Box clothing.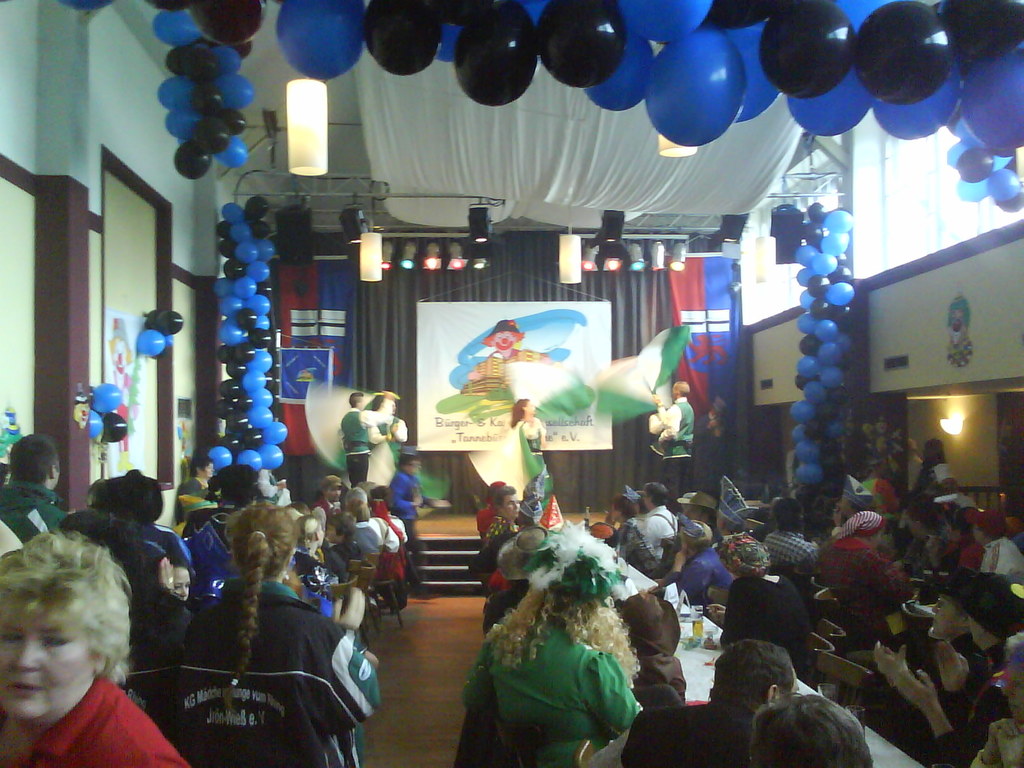
[518,419,543,483].
